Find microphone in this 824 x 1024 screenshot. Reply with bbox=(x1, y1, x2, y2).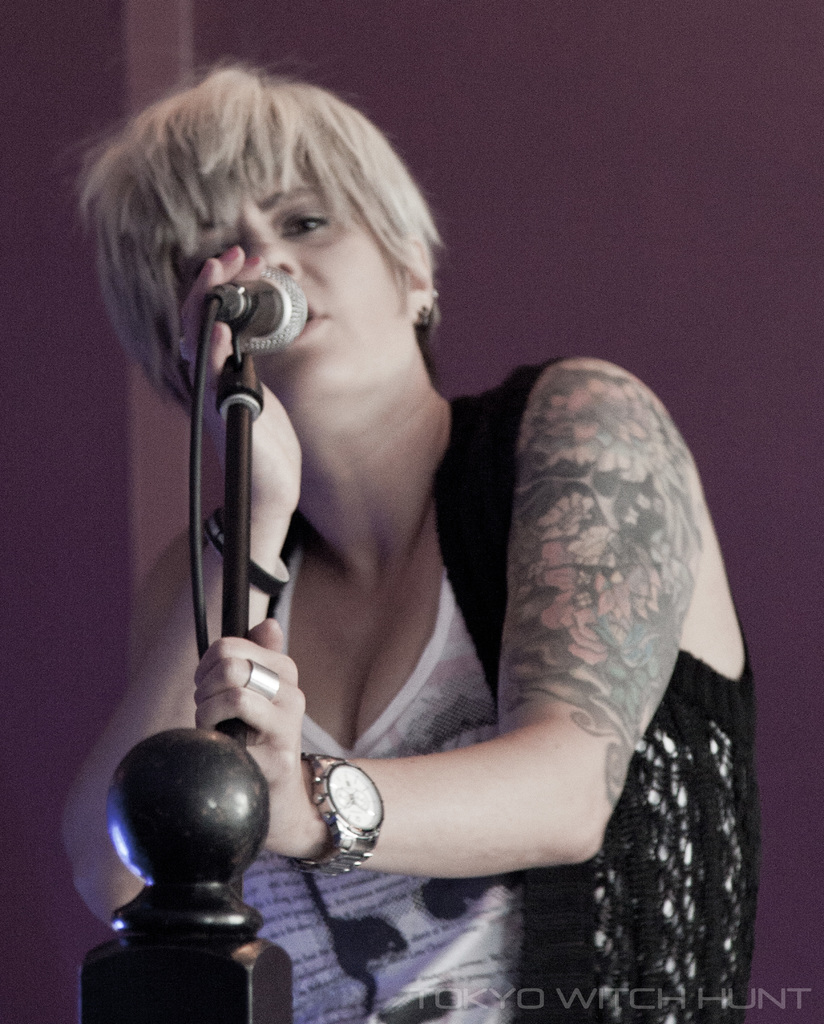
bbox=(170, 244, 285, 360).
